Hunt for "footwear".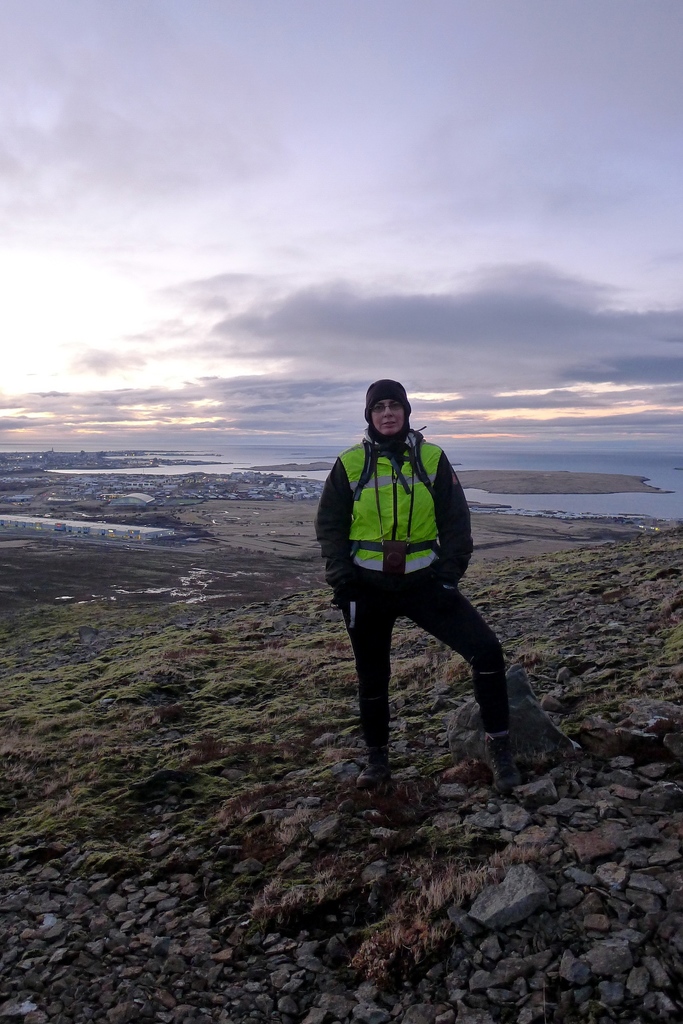
Hunted down at x1=474 y1=730 x2=517 y2=796.
